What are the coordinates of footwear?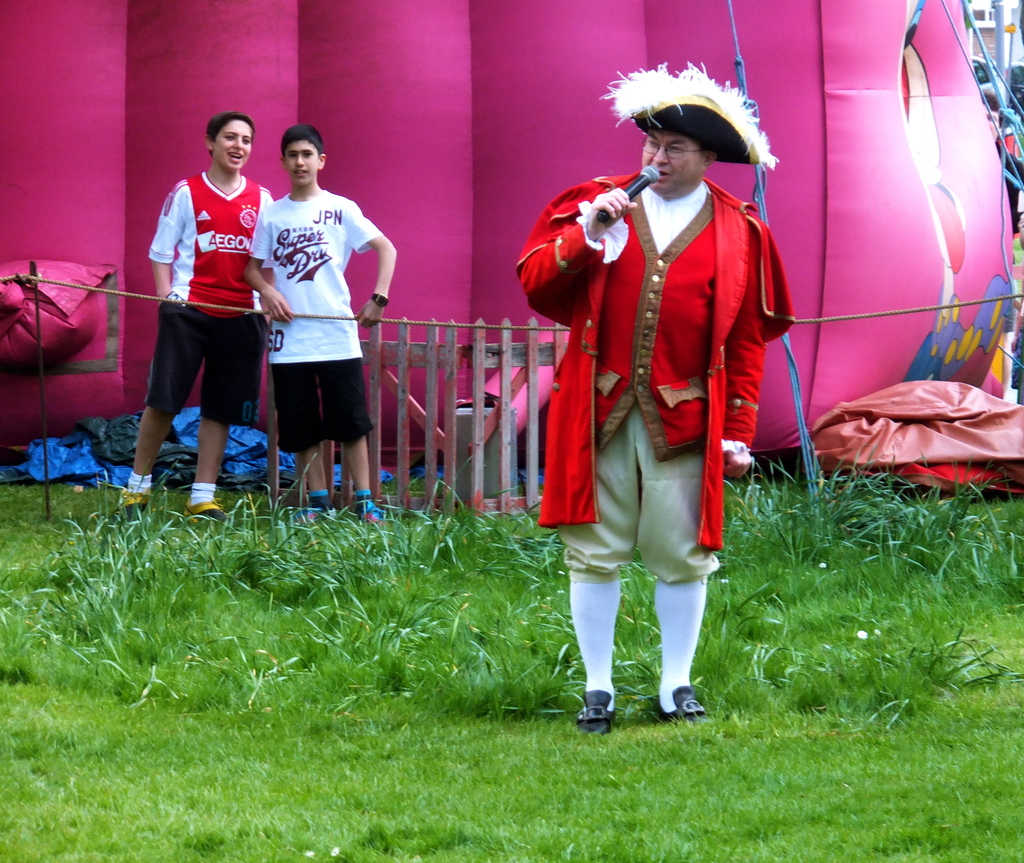
<bbox>357, 505, 380, 523</bbox>.
